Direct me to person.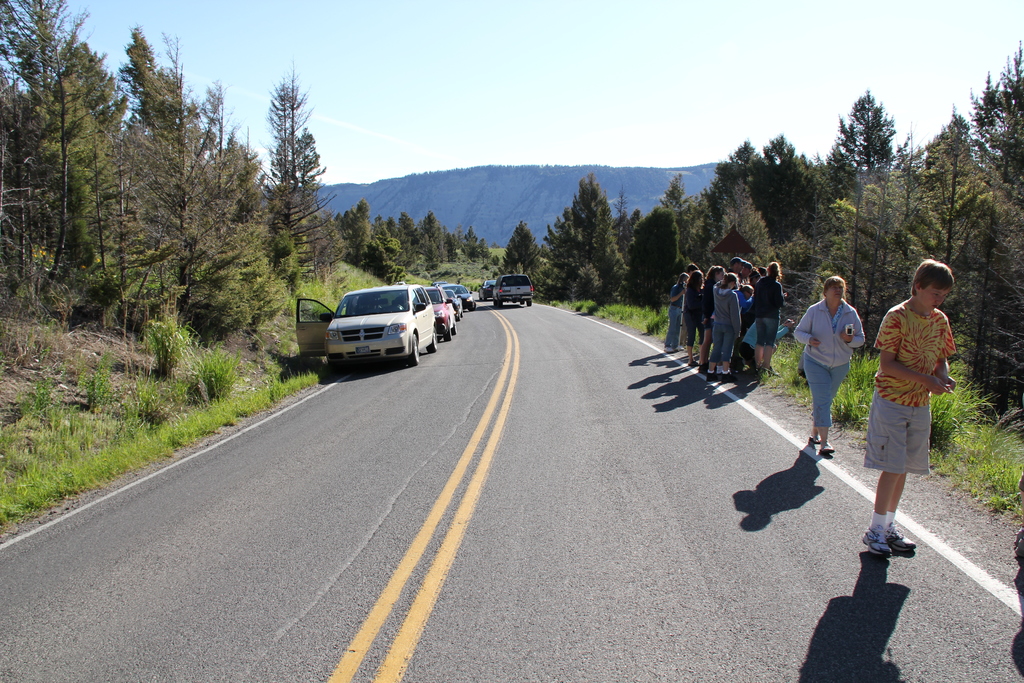
Direction: x1=750 y1=259 x2=785 y2=377.
